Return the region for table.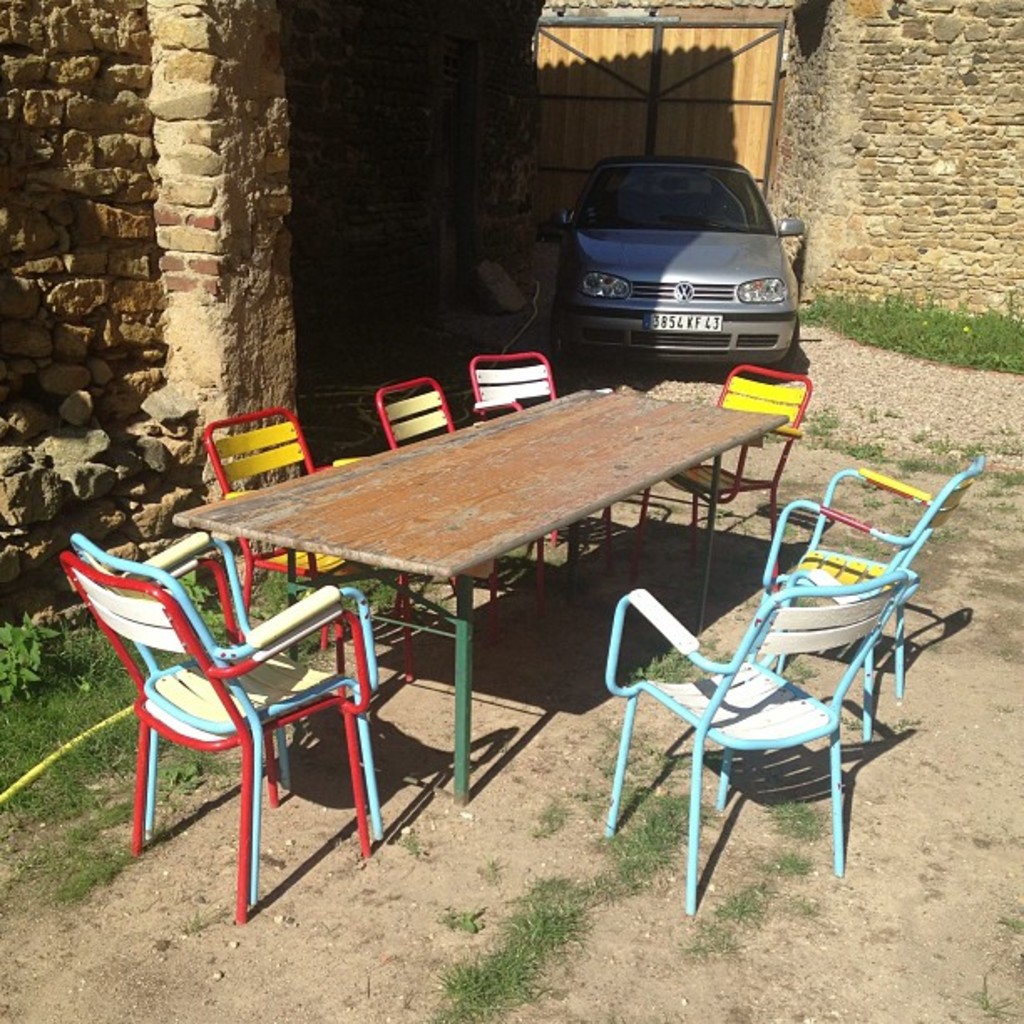
[left=171, top=387, right=780, bottom=808].
